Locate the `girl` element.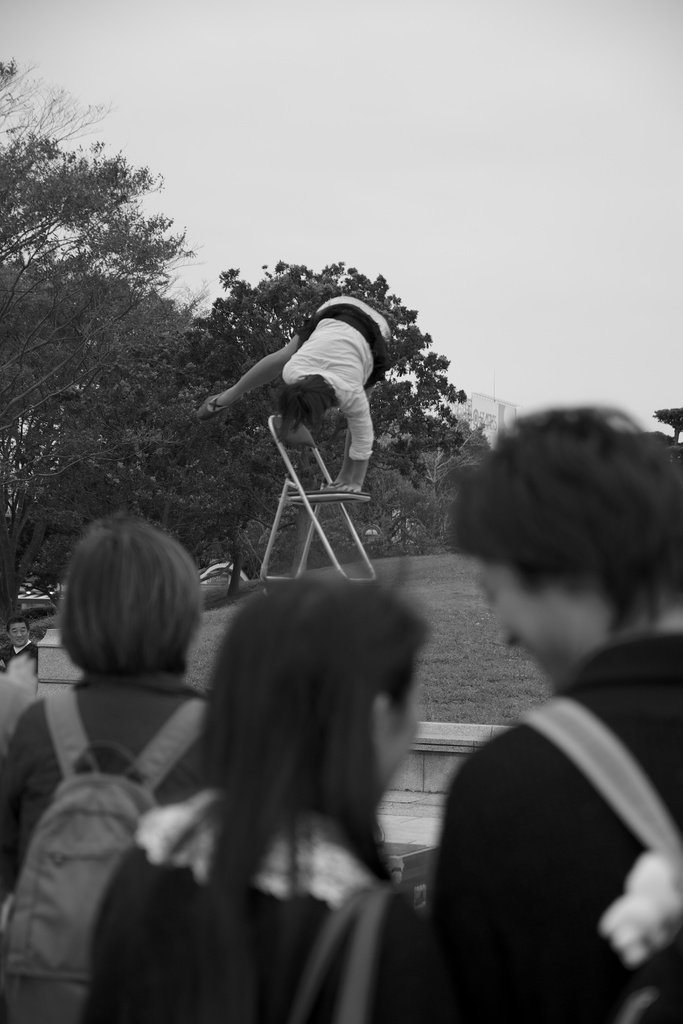
Element bbox: bbox=(0, 512, 214, 1021).
